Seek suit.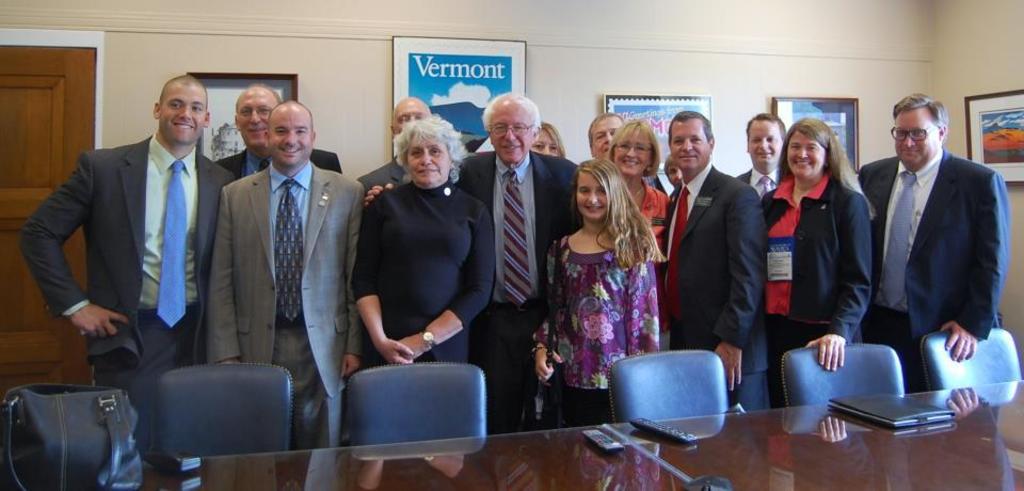
453,151,580,434.
